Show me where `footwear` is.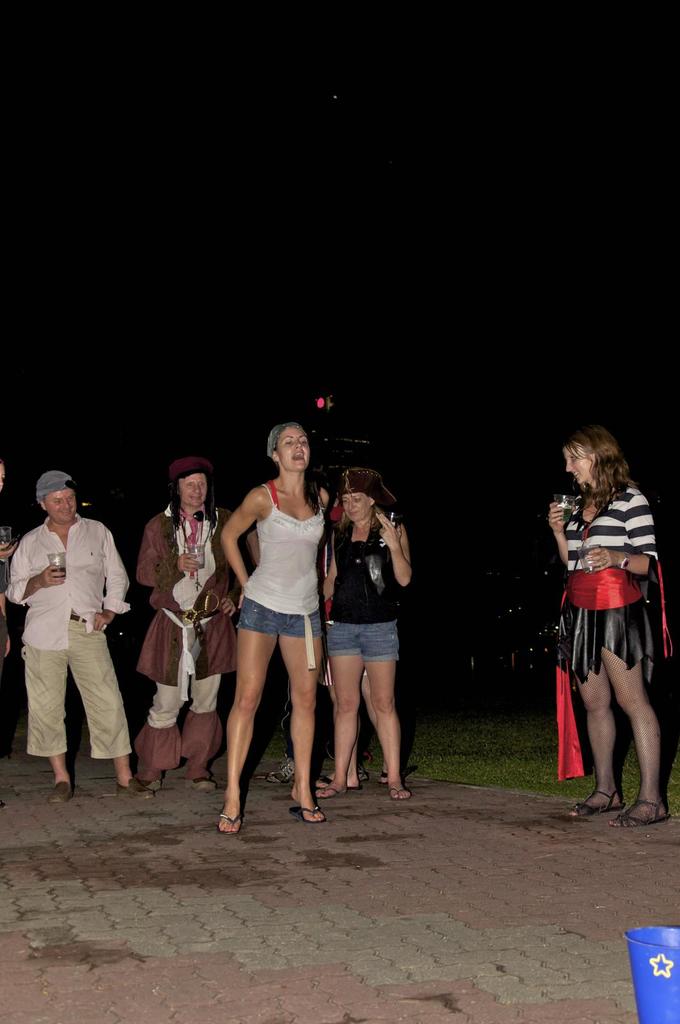
`footwear` is at [612, 797, 673, 830].
